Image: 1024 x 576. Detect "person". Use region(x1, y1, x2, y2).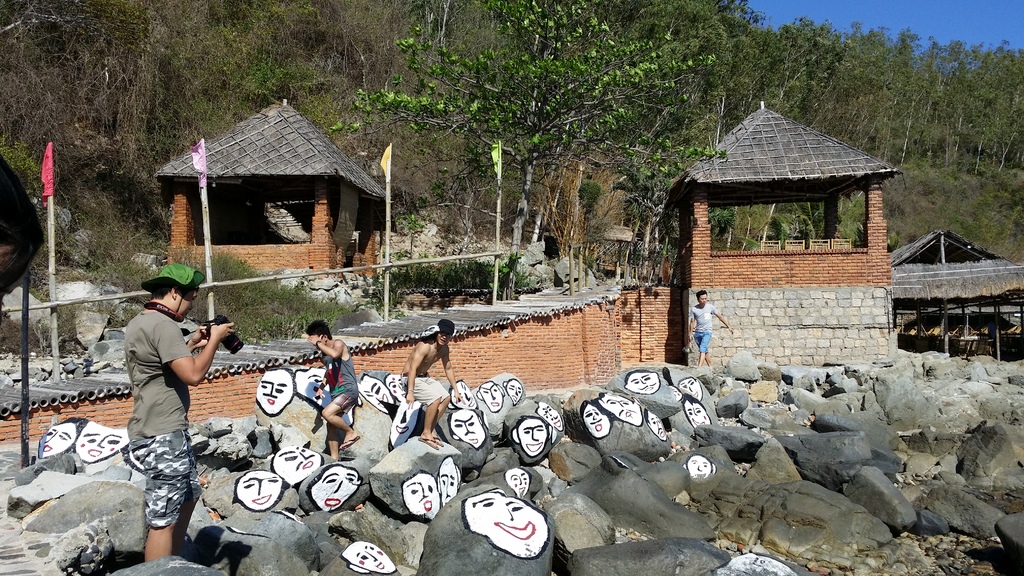
region(303, 321, 360, 463).
